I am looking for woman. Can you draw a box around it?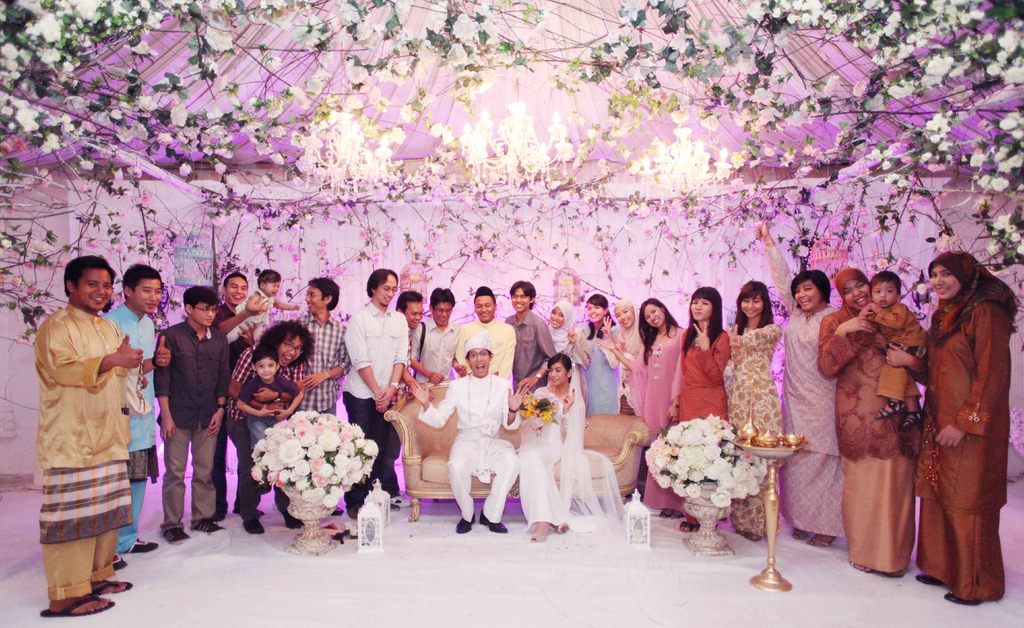
Sure, the bounding box is (x1=572, y1=294, x2=621, y2=416).
